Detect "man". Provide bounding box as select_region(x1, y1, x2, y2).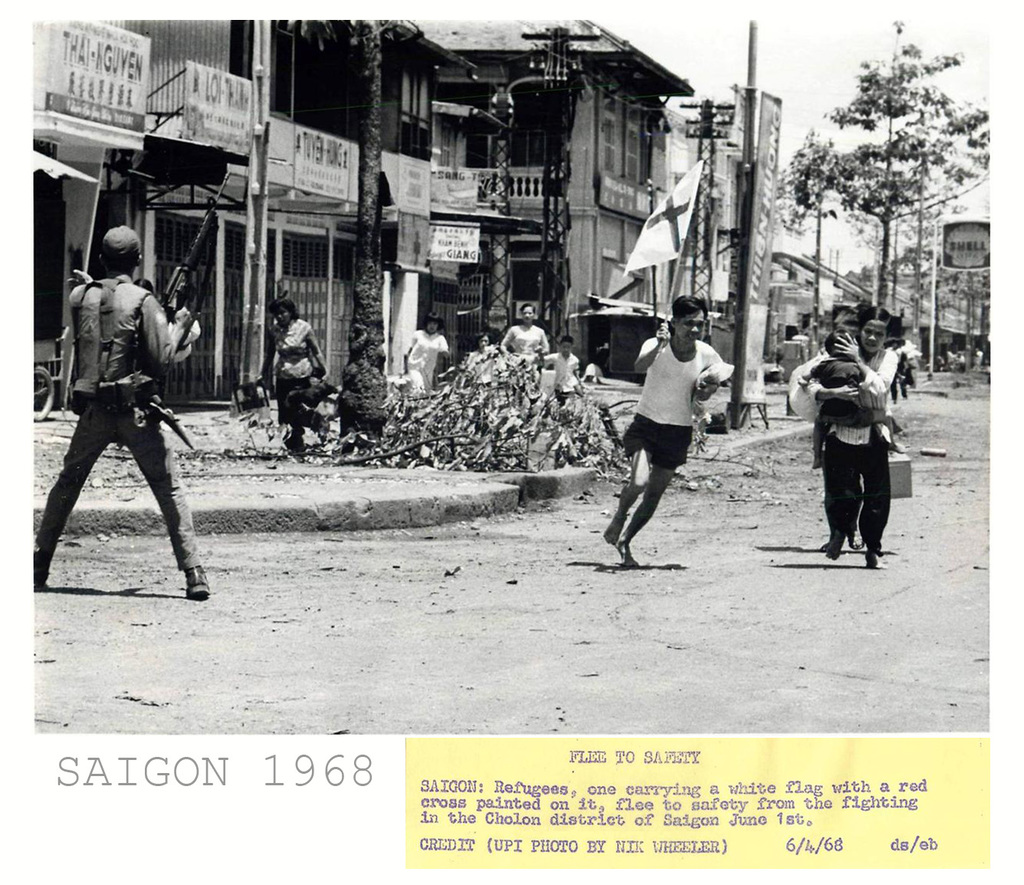
select_region(608, 314, 745, 556).
